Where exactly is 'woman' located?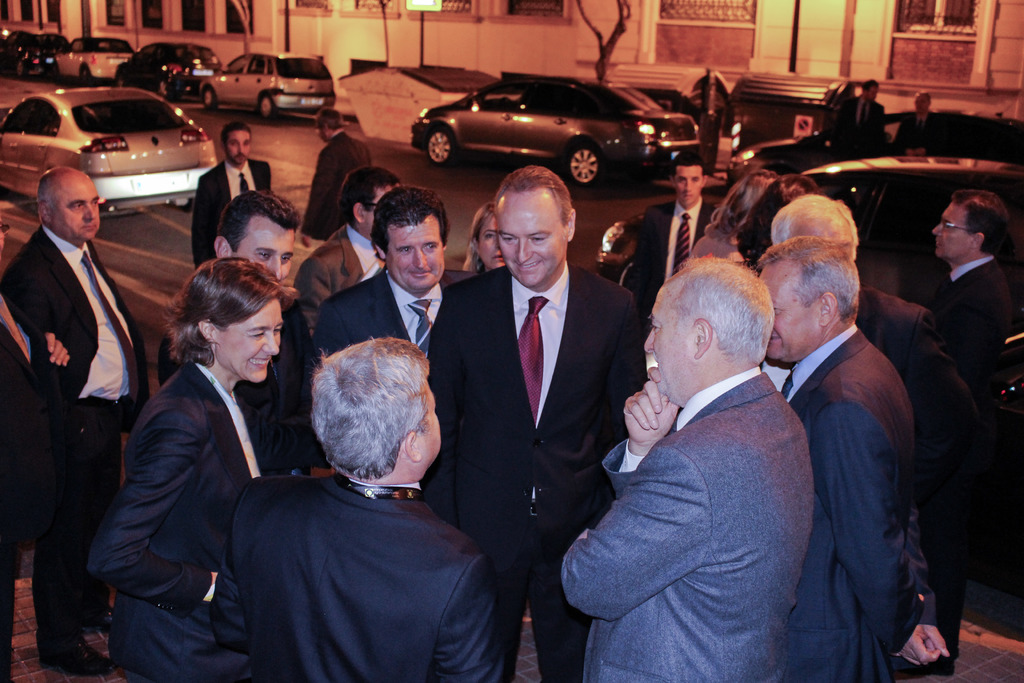
Its bounding box is [x1=109, y1=231, x2=312, y2=682].
